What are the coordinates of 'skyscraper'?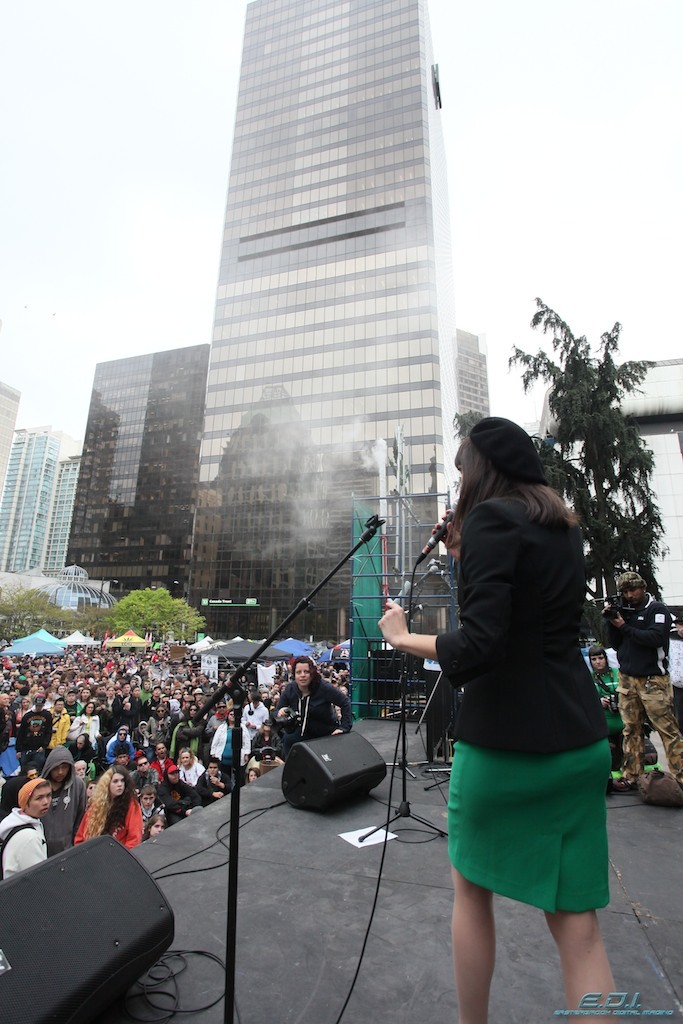
<region>184, 0, 450, 639</region>.
